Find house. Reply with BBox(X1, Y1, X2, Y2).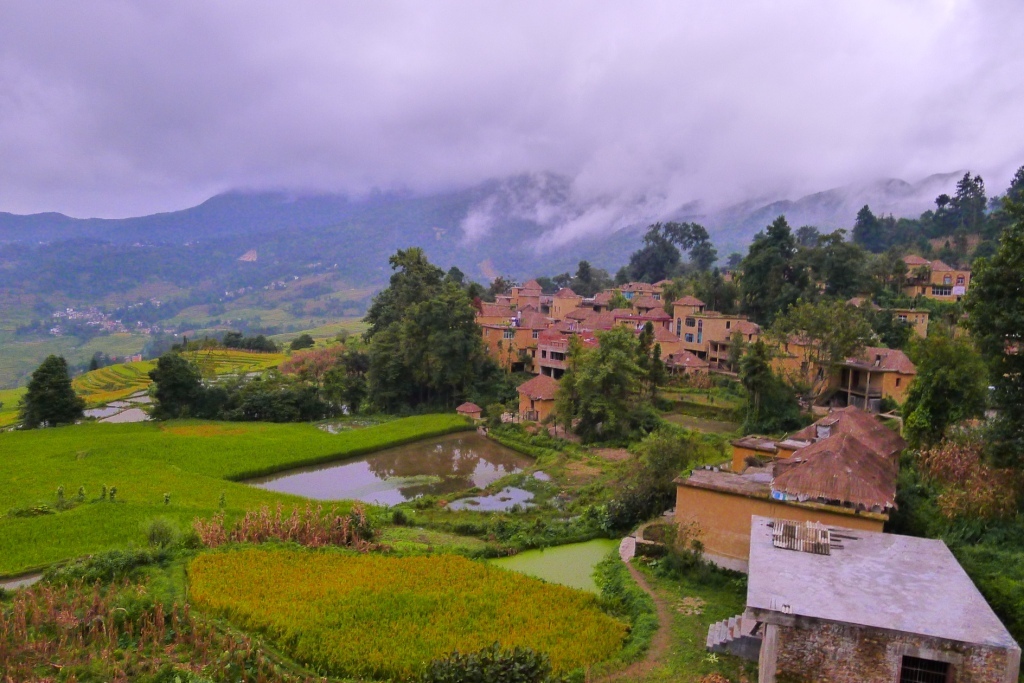
BBox(610, 274, 650, 320).
